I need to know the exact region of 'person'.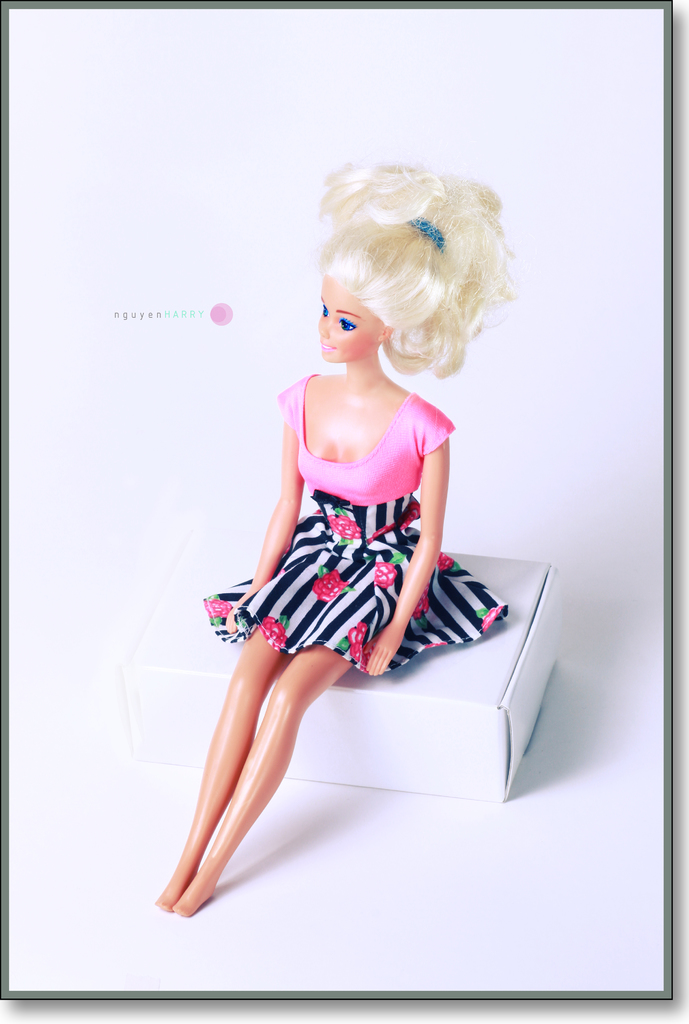
Region: {"x1": 166, "y1": 157, "x2": 538, "y2": 894}.
